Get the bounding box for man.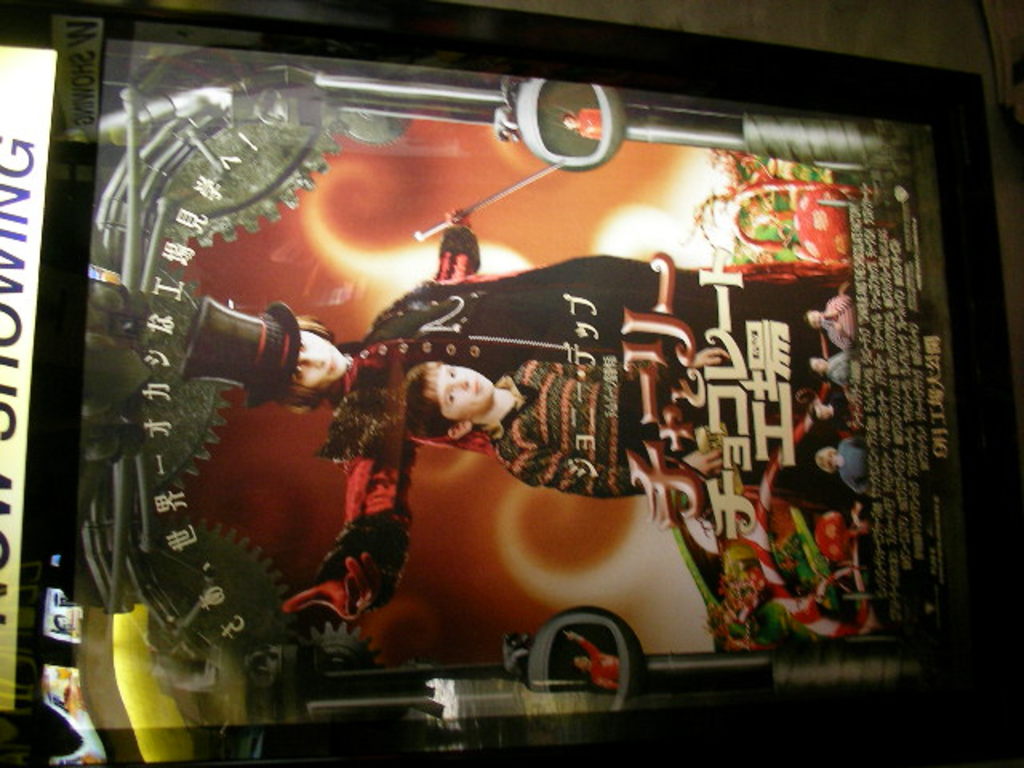
(803, 293, 856, 354).
